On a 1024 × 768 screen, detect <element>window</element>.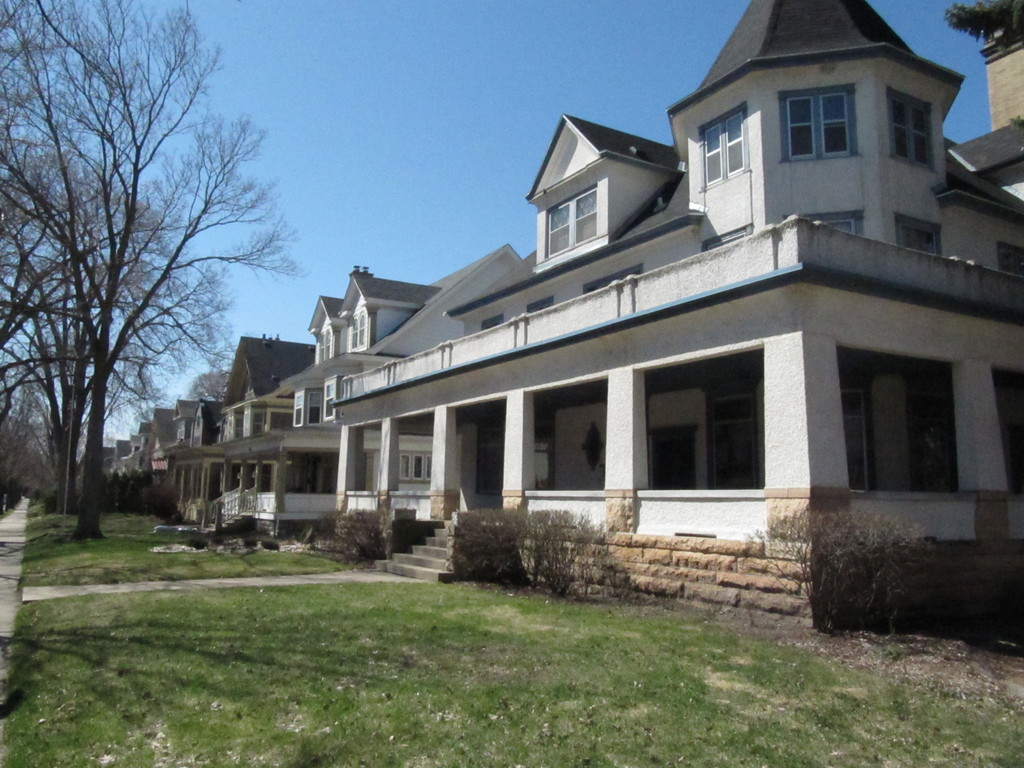
x1=239, y1=406, x2=262, y2=435.
